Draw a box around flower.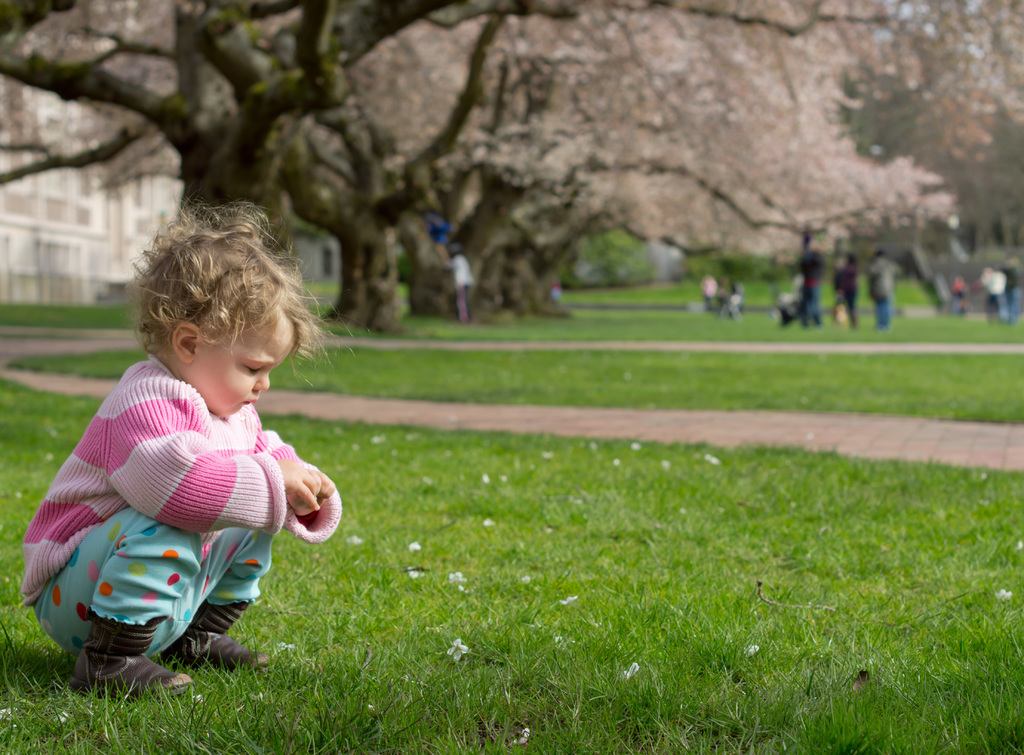
515,726,532,742.
